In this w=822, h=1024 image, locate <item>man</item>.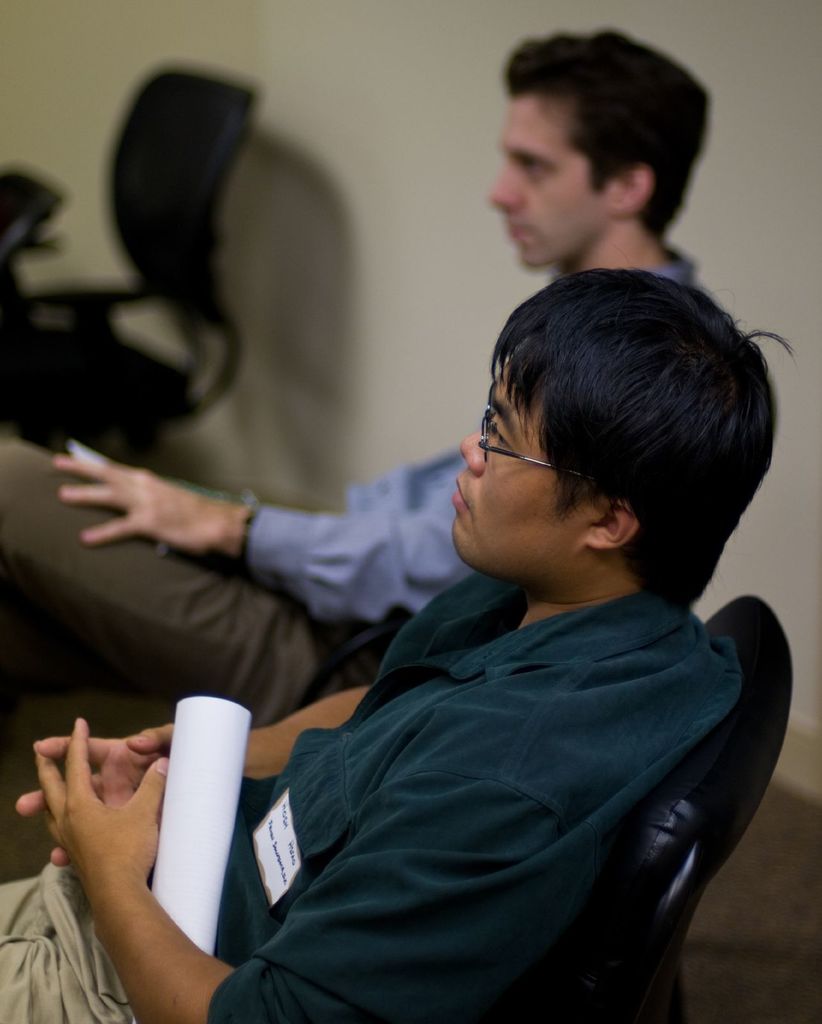
Bounding box: pyautogui.locateOnScreen(0, 33, 703, 869).
